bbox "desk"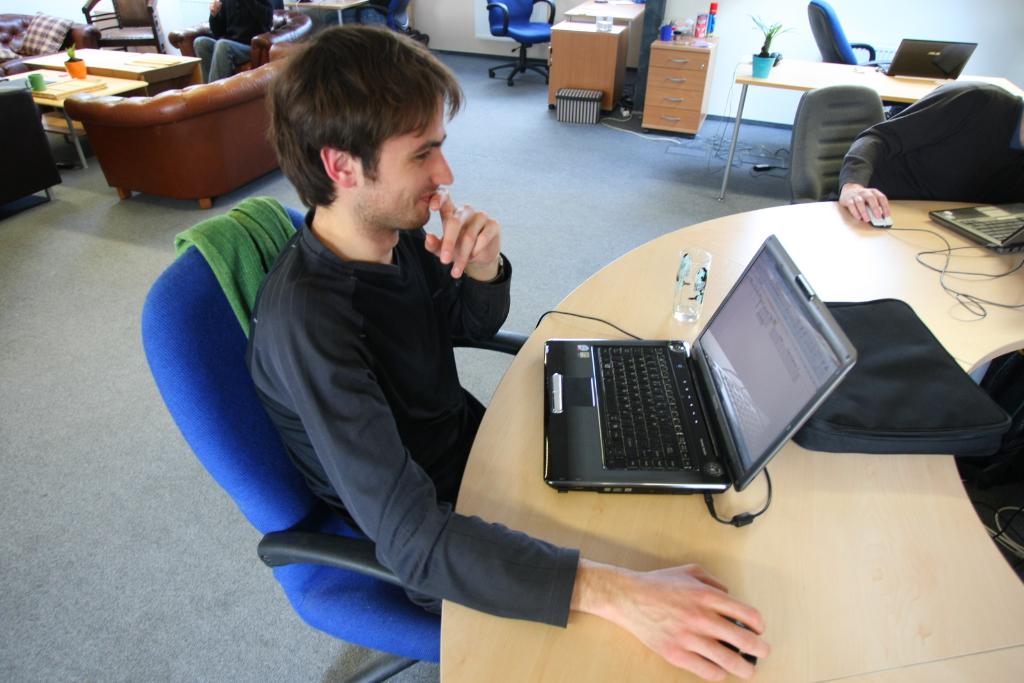
crop(439, 200, 1023, 682)
